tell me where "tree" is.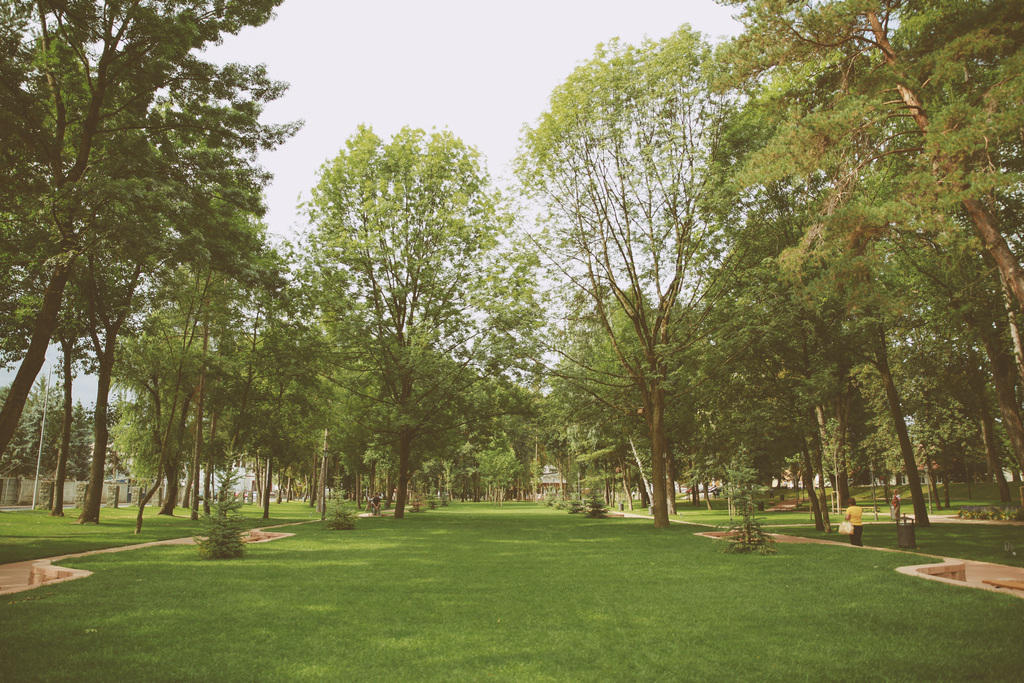
"tree" is at box(280, 103, 544, 542).
